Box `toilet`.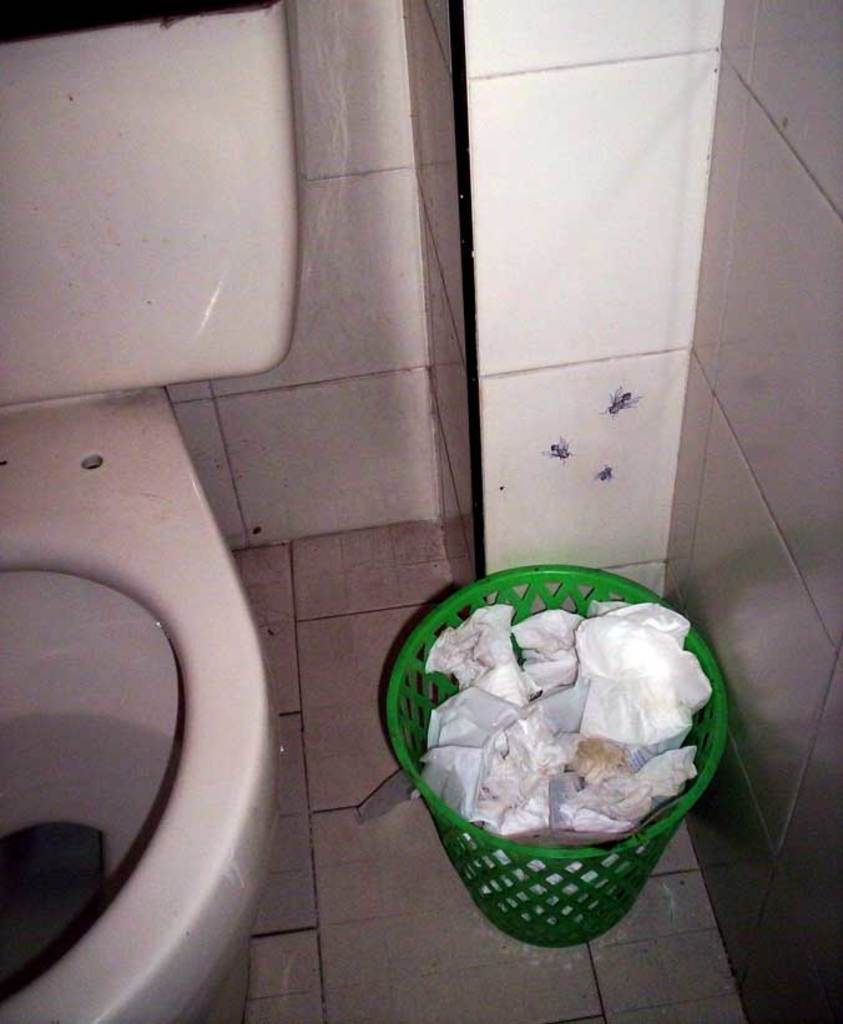
0, 383, 282, 1023.
